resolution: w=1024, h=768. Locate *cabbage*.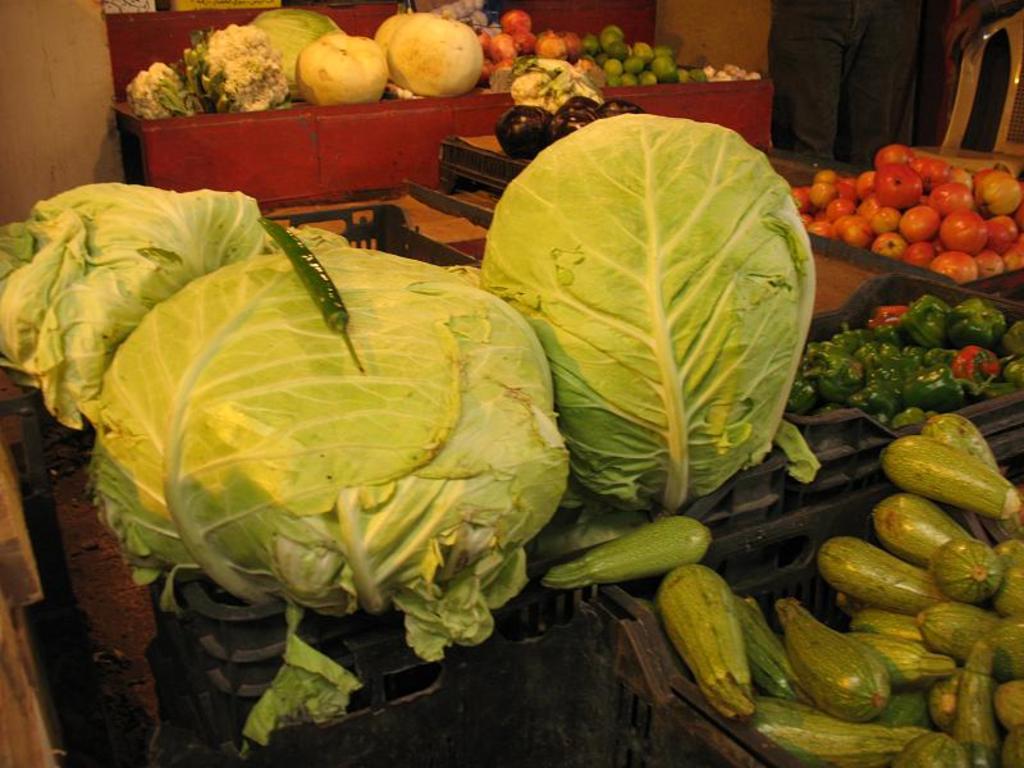
(91, 237, 568, 748).
